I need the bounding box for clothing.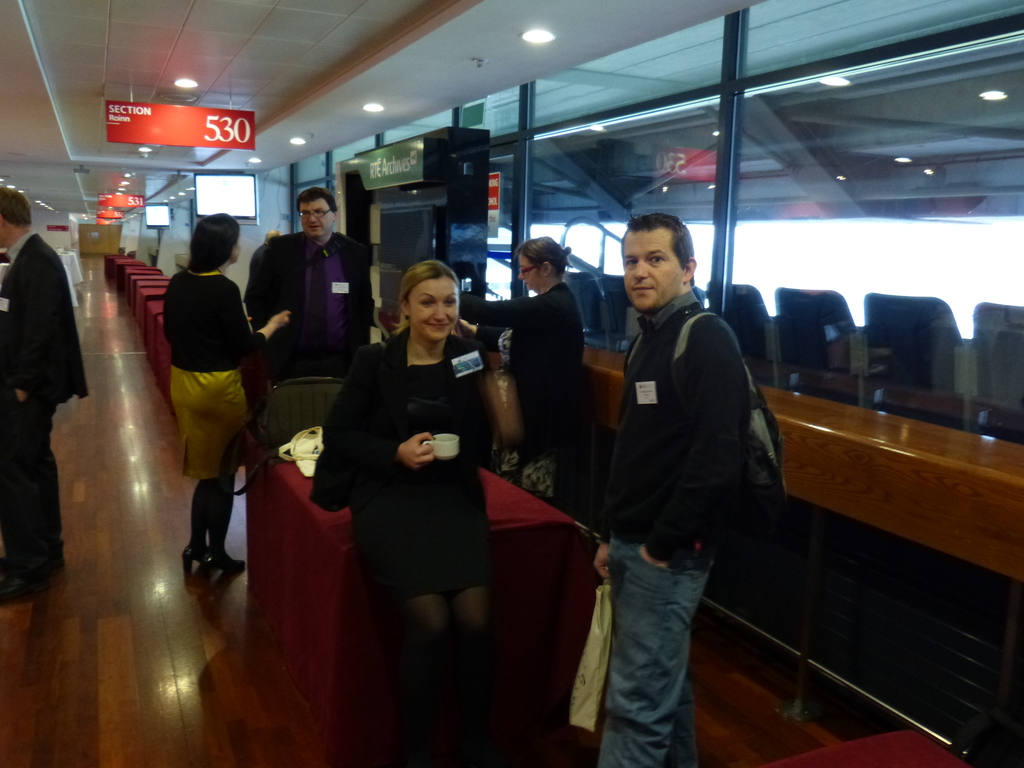
Here it is: (0,229,88,572).
